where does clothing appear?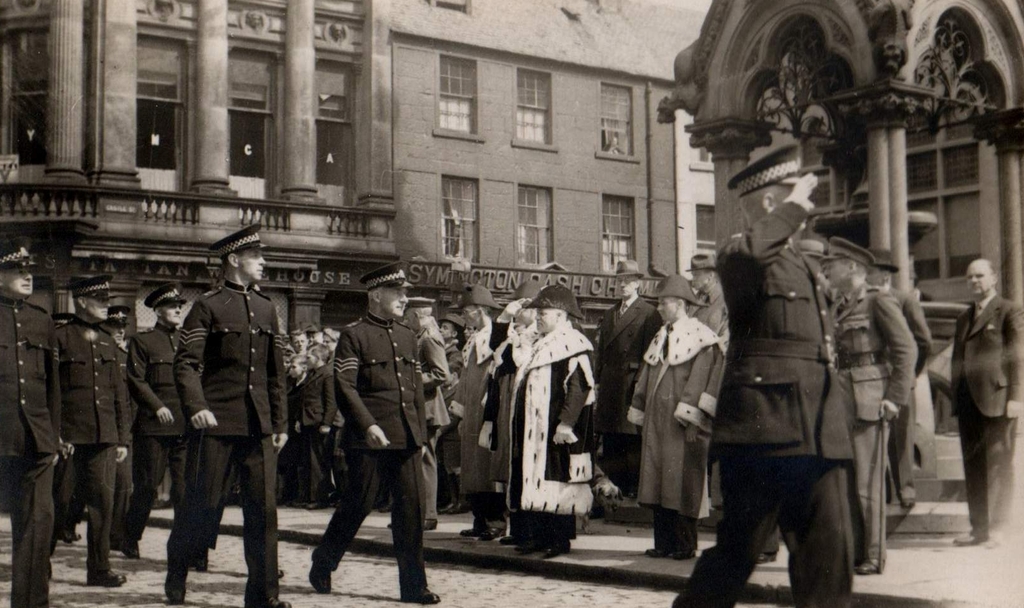
Appears at crop(454, 330, 516, 526).
